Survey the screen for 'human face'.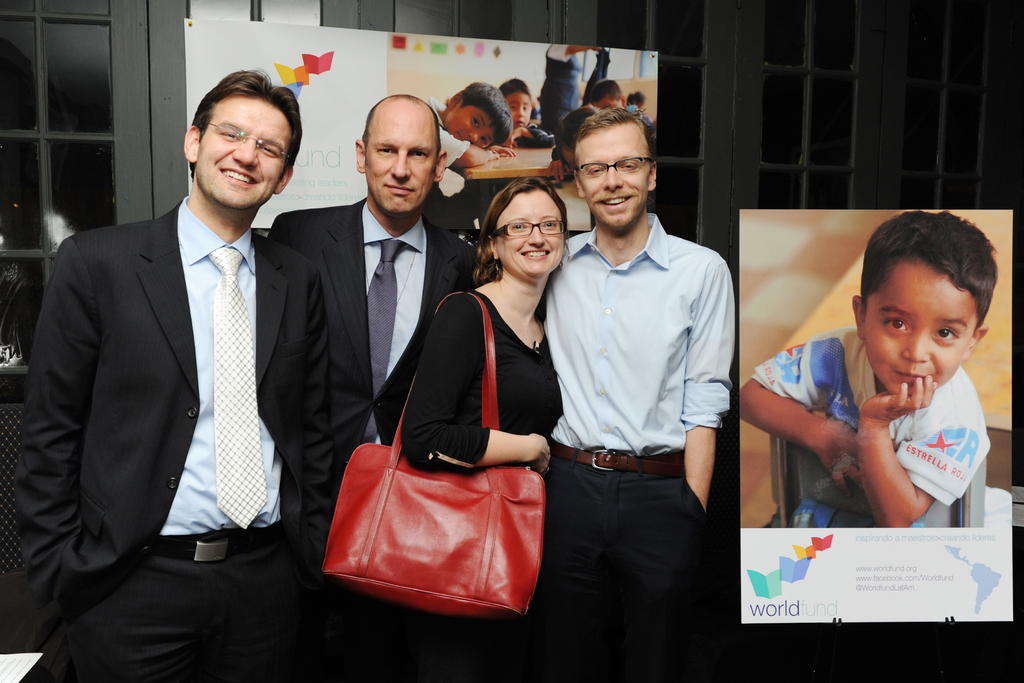
Survey found: rect(506, 92, 530, 126).
